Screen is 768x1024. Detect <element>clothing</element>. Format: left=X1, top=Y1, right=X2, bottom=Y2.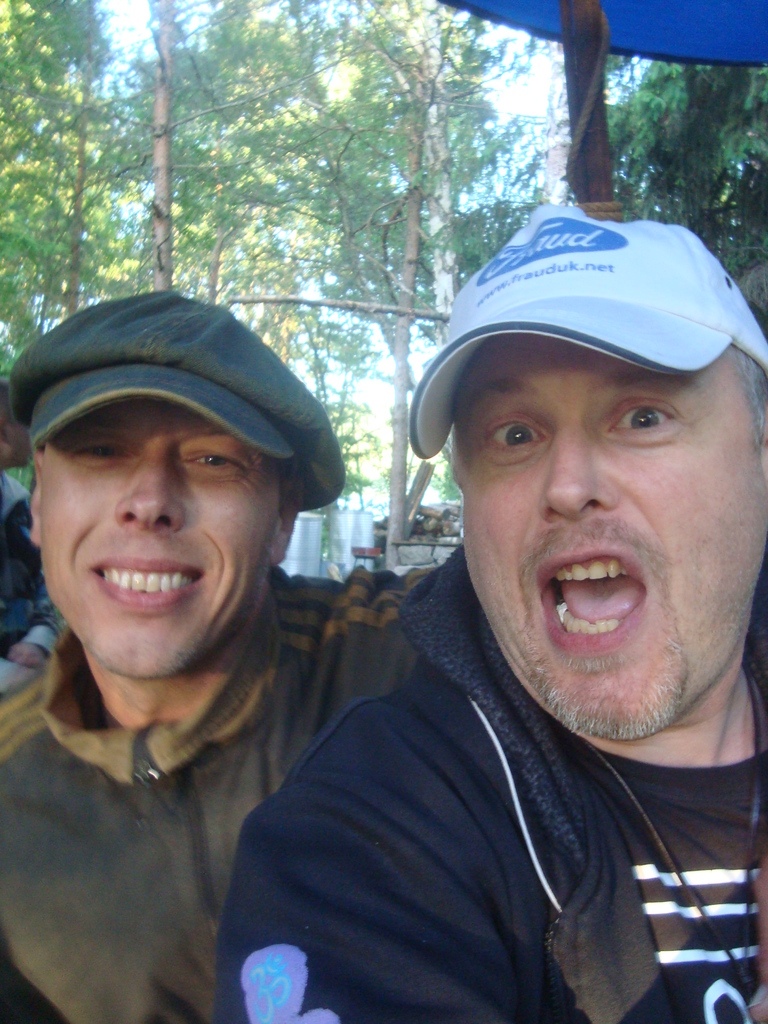
left=211, top=536, right=767, bottom=1023.
